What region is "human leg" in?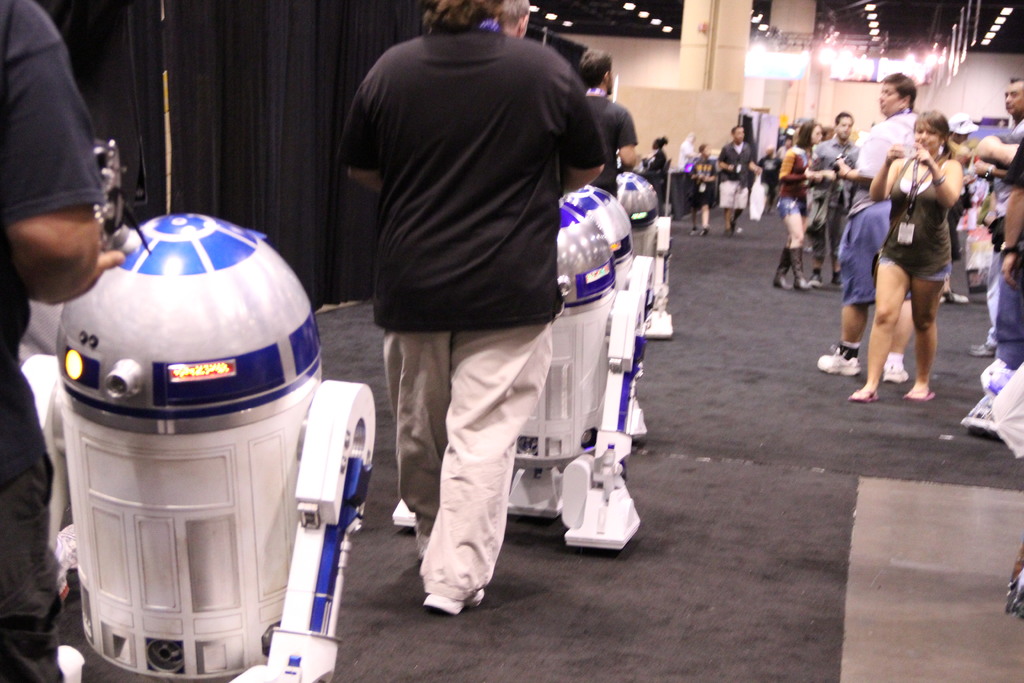
detection(815, 216, 880, 377).
